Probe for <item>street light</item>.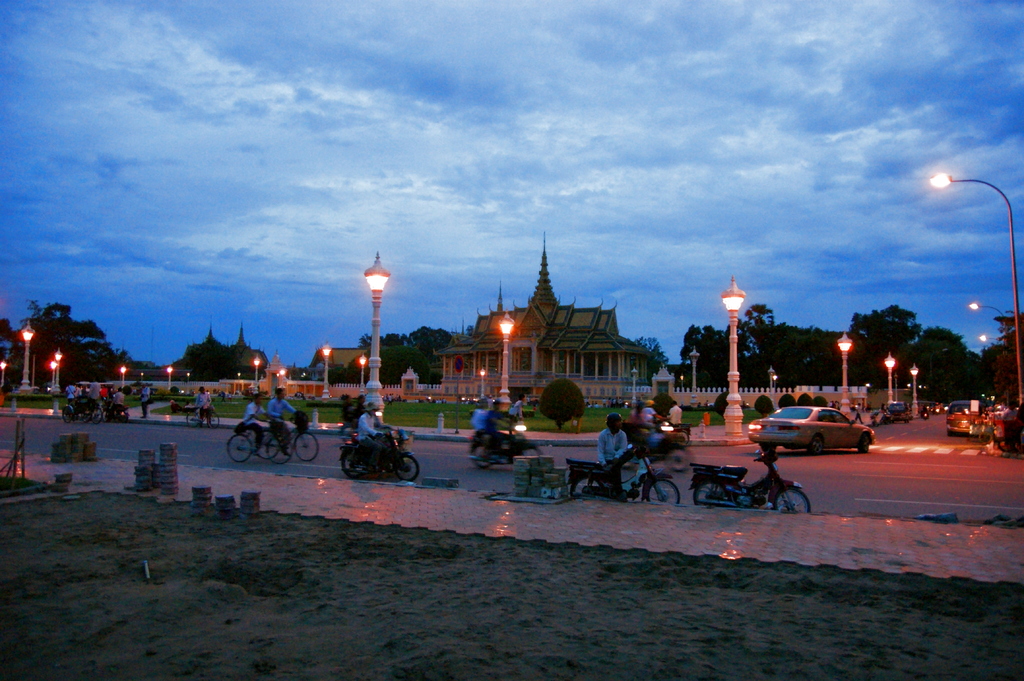
Probe result: rect(167, 362, 173, 391).
